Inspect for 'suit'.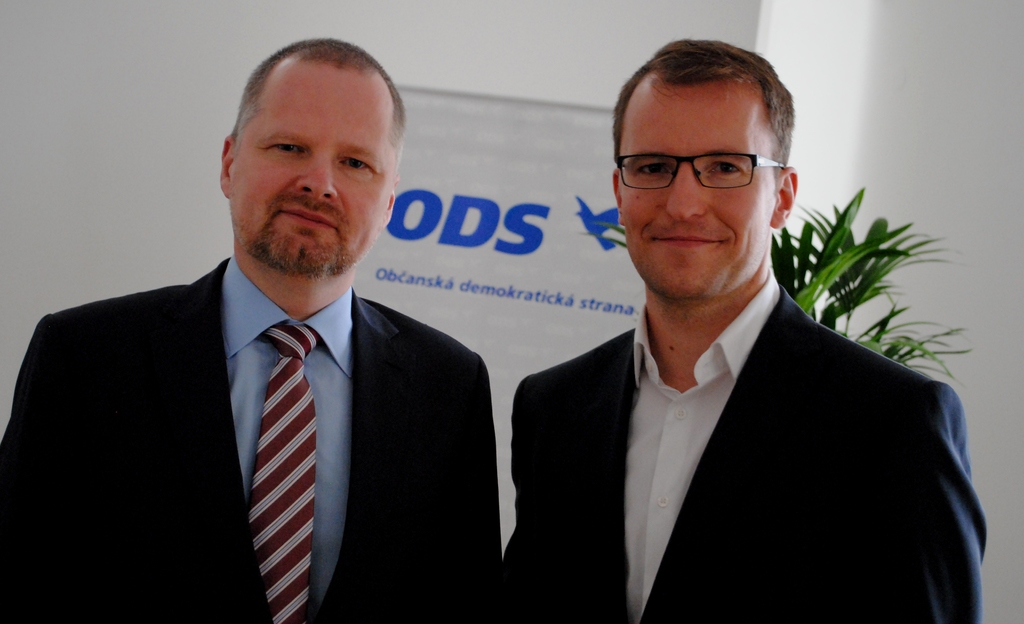
Inspection: [490, 211, 991, 606].
